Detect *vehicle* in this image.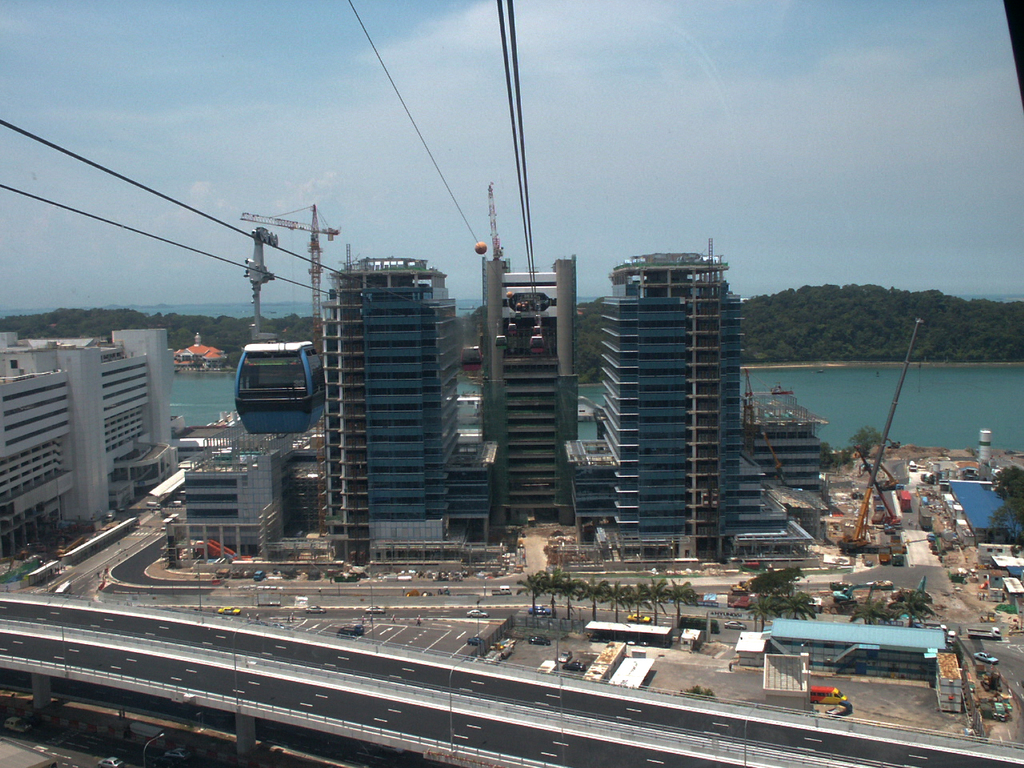
Detection: bbox=(966, 626, 998, 642).
